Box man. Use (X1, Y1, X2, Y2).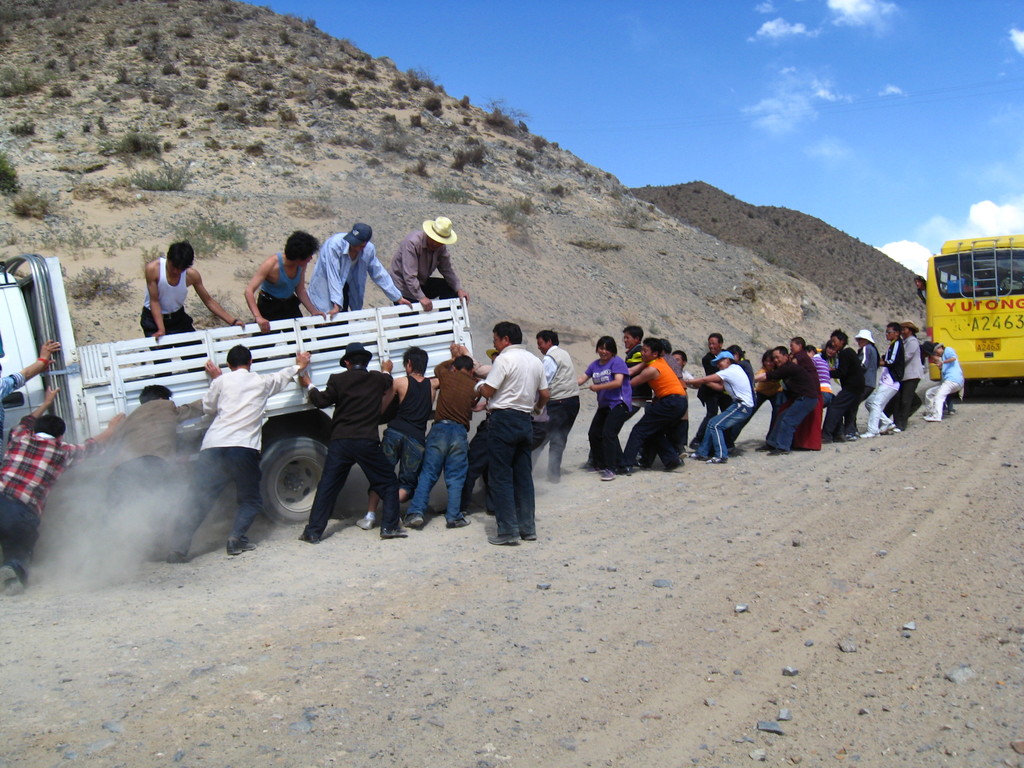
(536, 330, 577, 479).
